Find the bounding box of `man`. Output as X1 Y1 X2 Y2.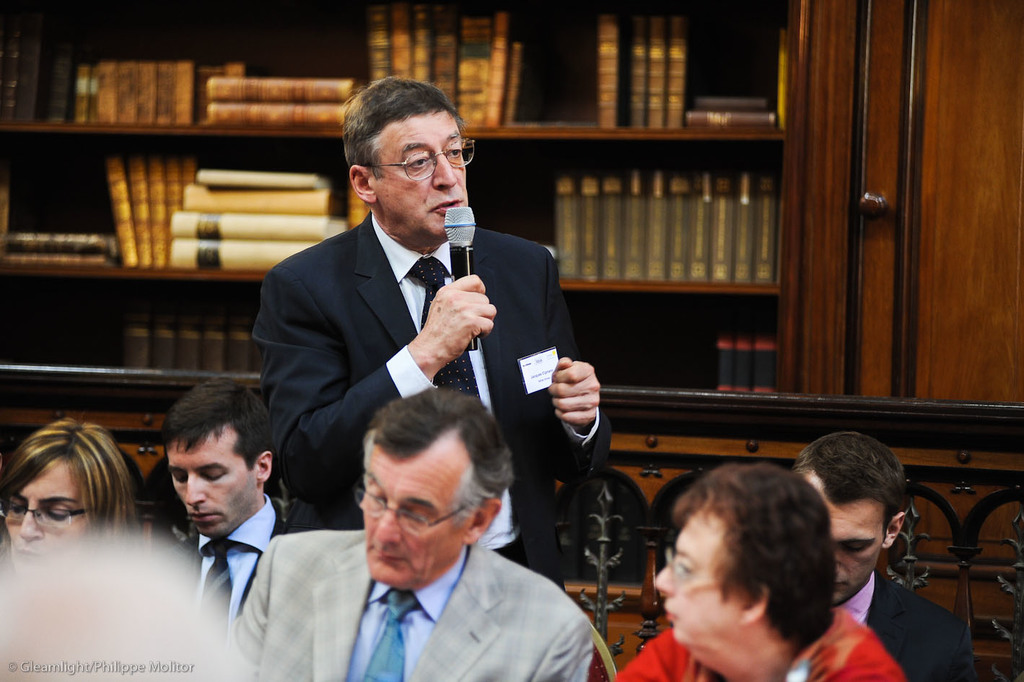
152 374 292 637.
